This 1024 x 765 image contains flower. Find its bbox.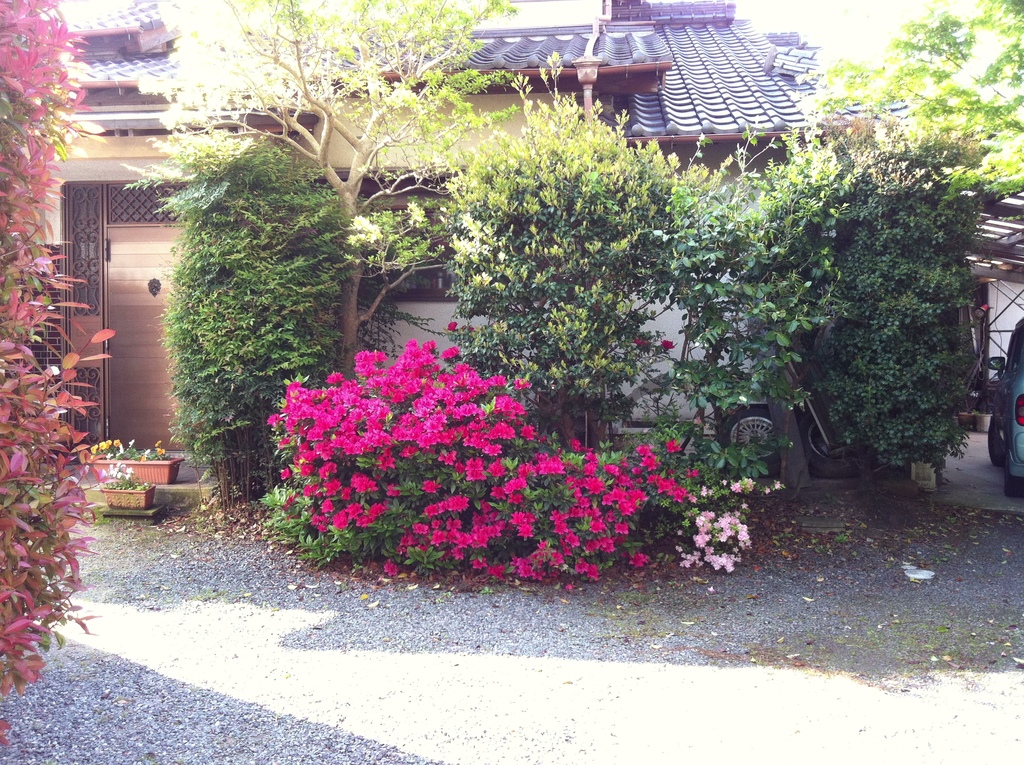
[659,336,680,350].
